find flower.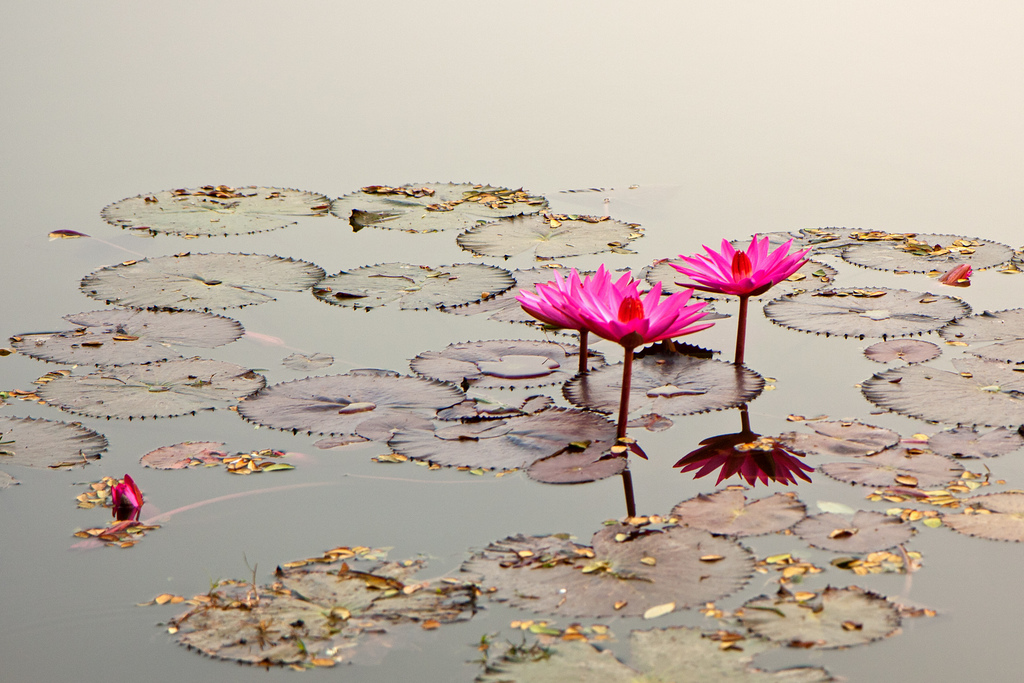
bbox=(538, 270, 714, 352).
